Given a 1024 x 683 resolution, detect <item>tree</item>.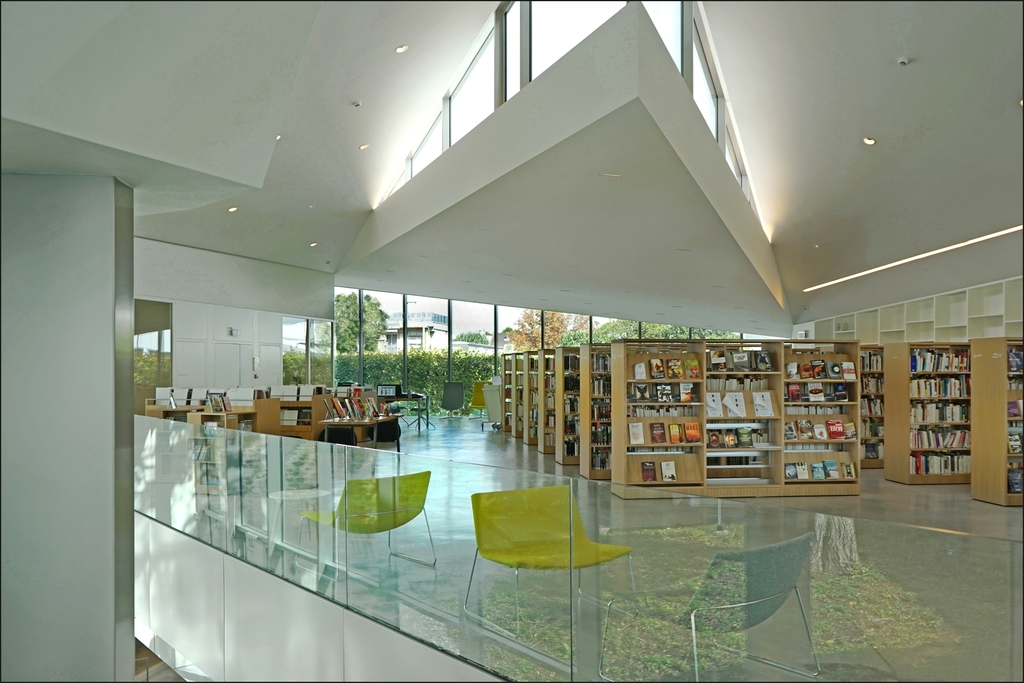
[504, 309, 568, 350].
